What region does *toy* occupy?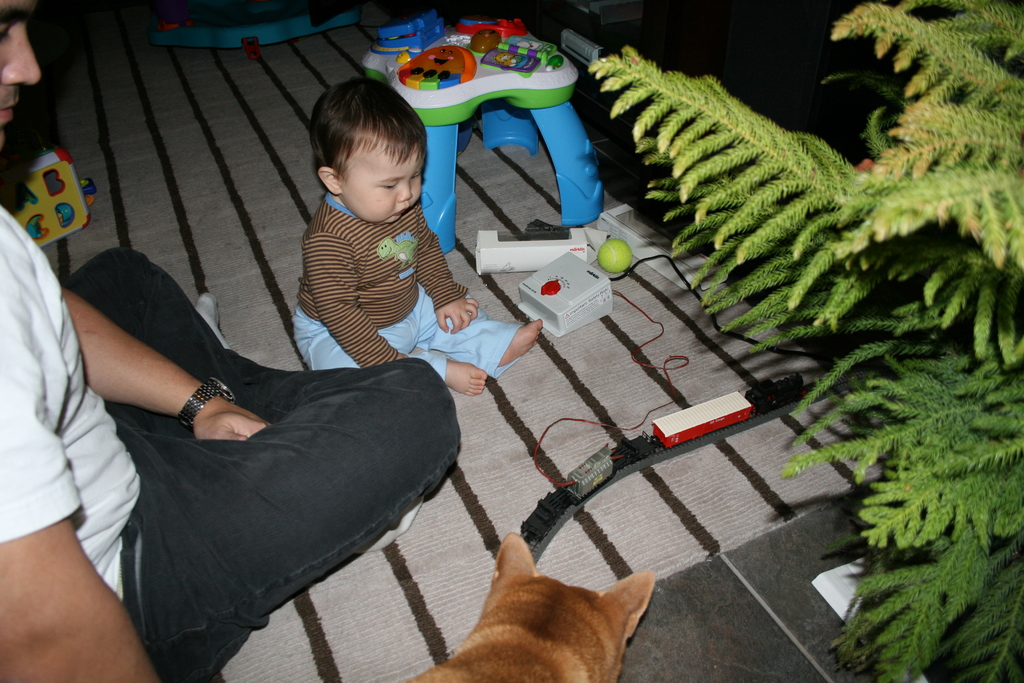
locate(367, 22, 603, 251).
